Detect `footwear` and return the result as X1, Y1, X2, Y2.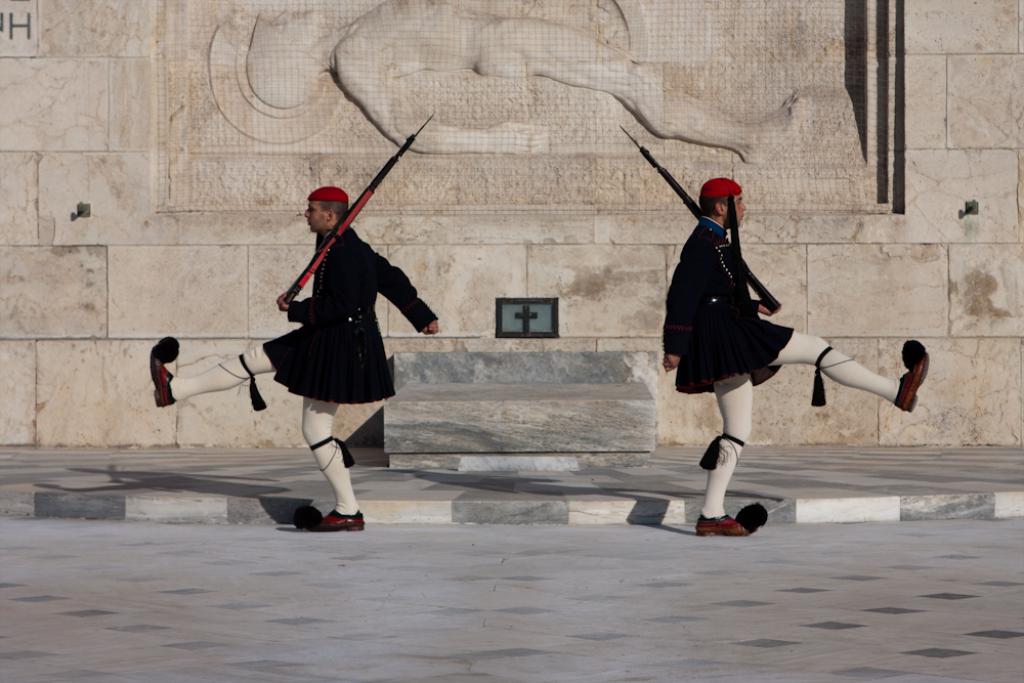
894, 340, 932, 411.
